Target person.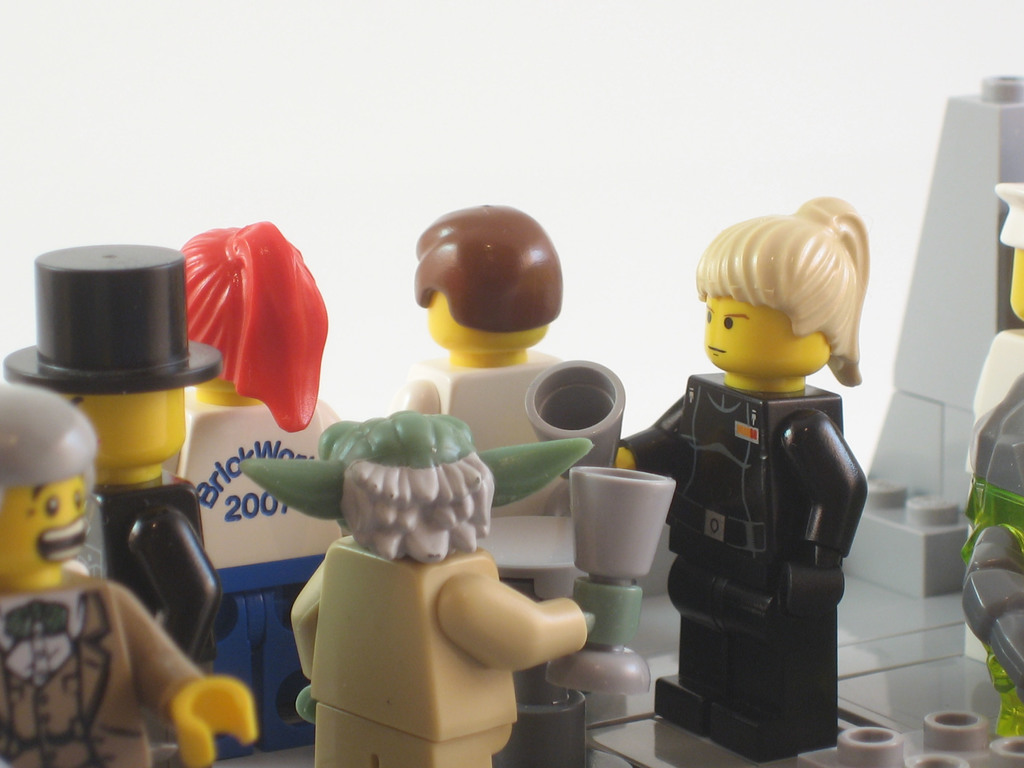
Target region: x1=4, y1=237, x2=219, y2=761.
